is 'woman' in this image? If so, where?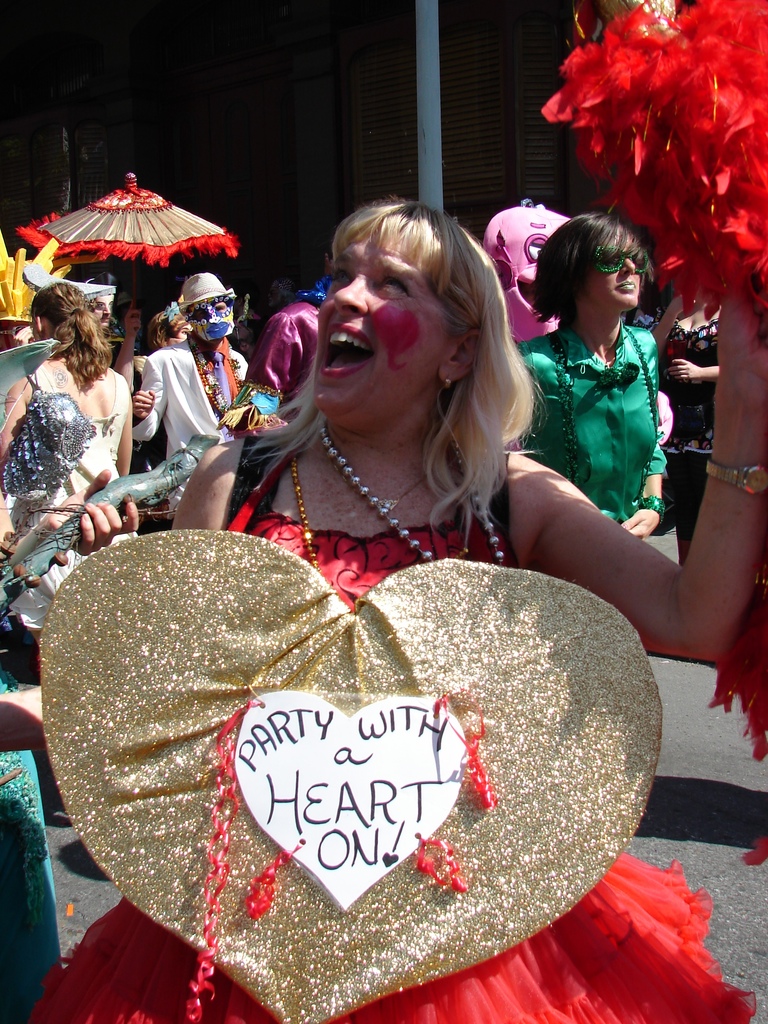
Yes, at pyautogui.locateOnScreen(515, 210, 671, 538).
